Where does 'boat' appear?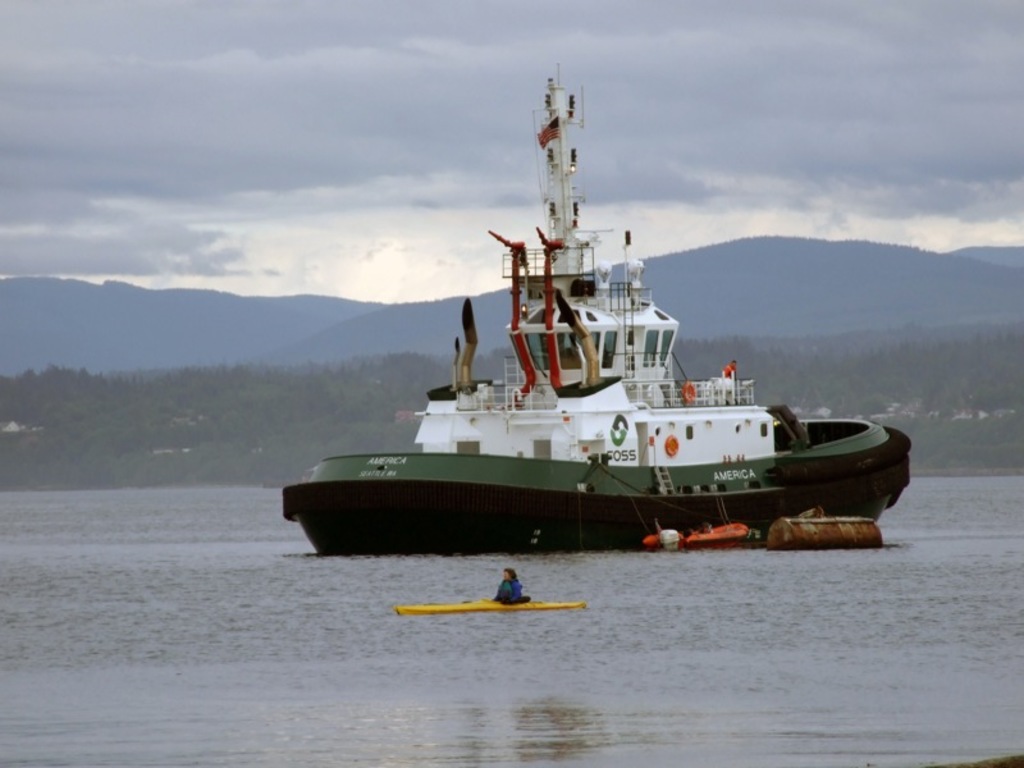
Appears at [251,56,905,576].
